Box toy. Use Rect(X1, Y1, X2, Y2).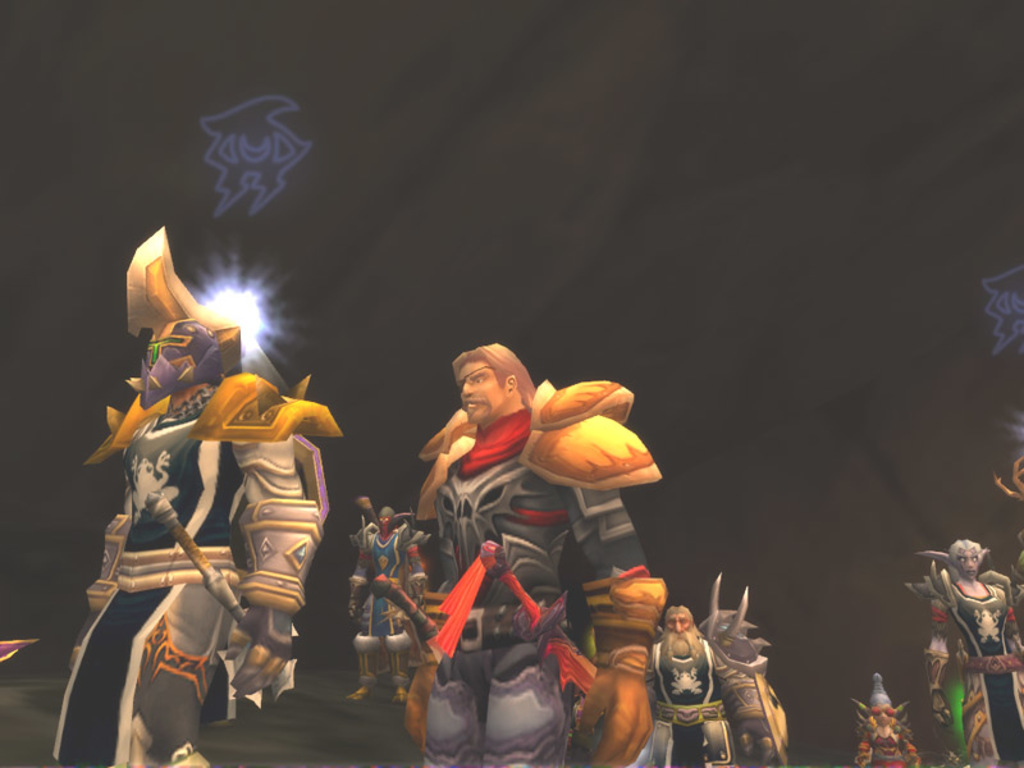
Rect(844, 655, 922, 767).
